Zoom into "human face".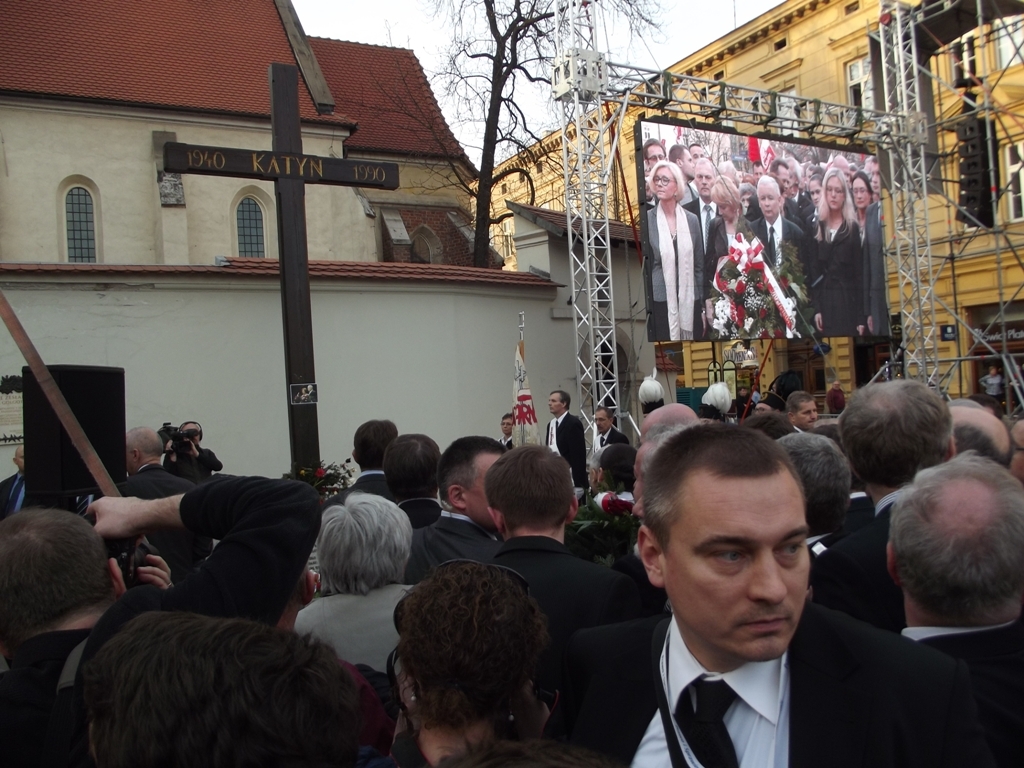
Zoom target: [x1=654, y1=167, x2=678, y2=201].
